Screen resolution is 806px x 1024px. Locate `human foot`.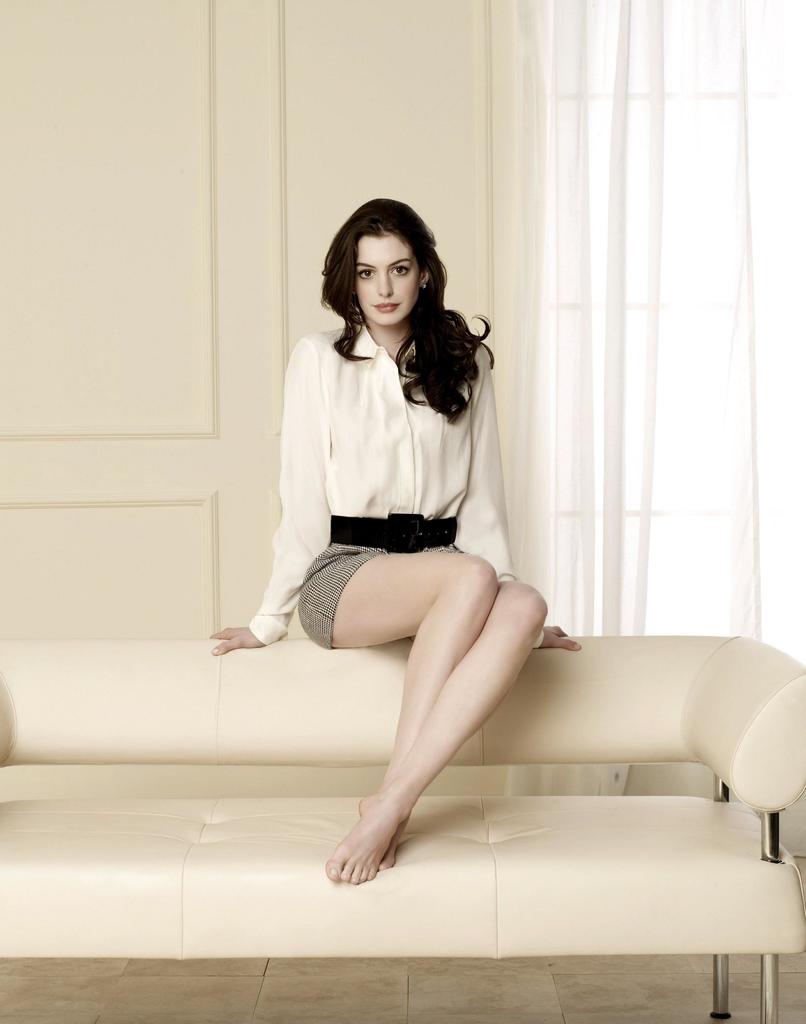
bbox=[335, 785, 435, 874].
